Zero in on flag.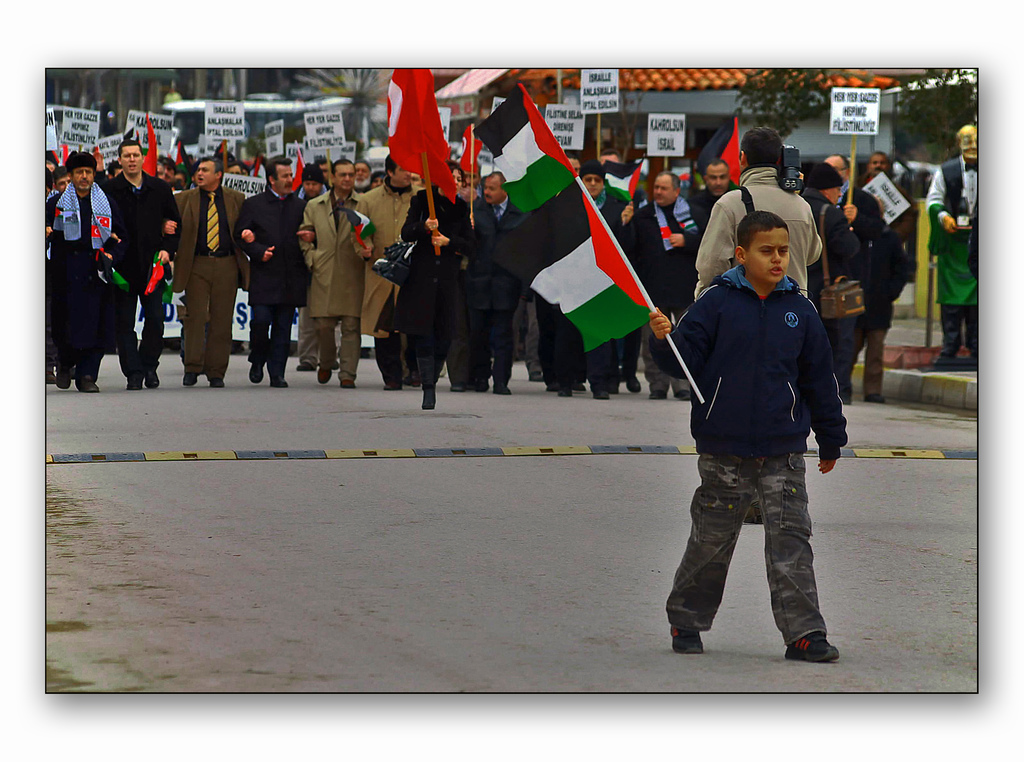
Zeroed in: 284, 143, 317, 195.
